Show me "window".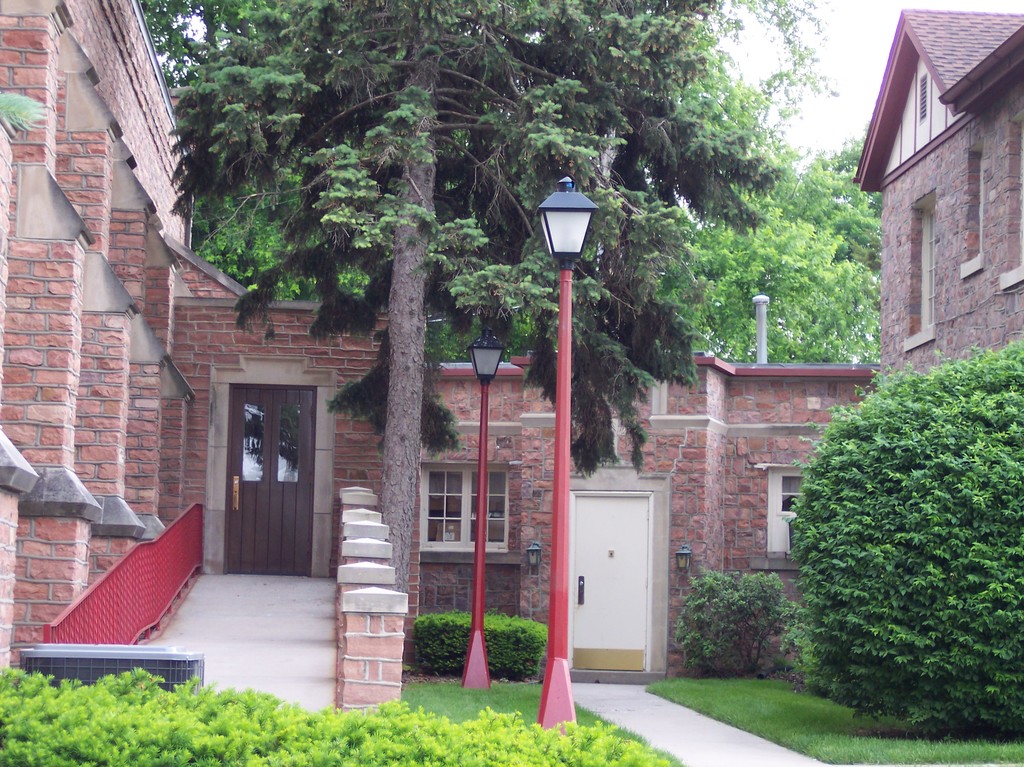
"window" is here: [424, 468, 510, 553].
